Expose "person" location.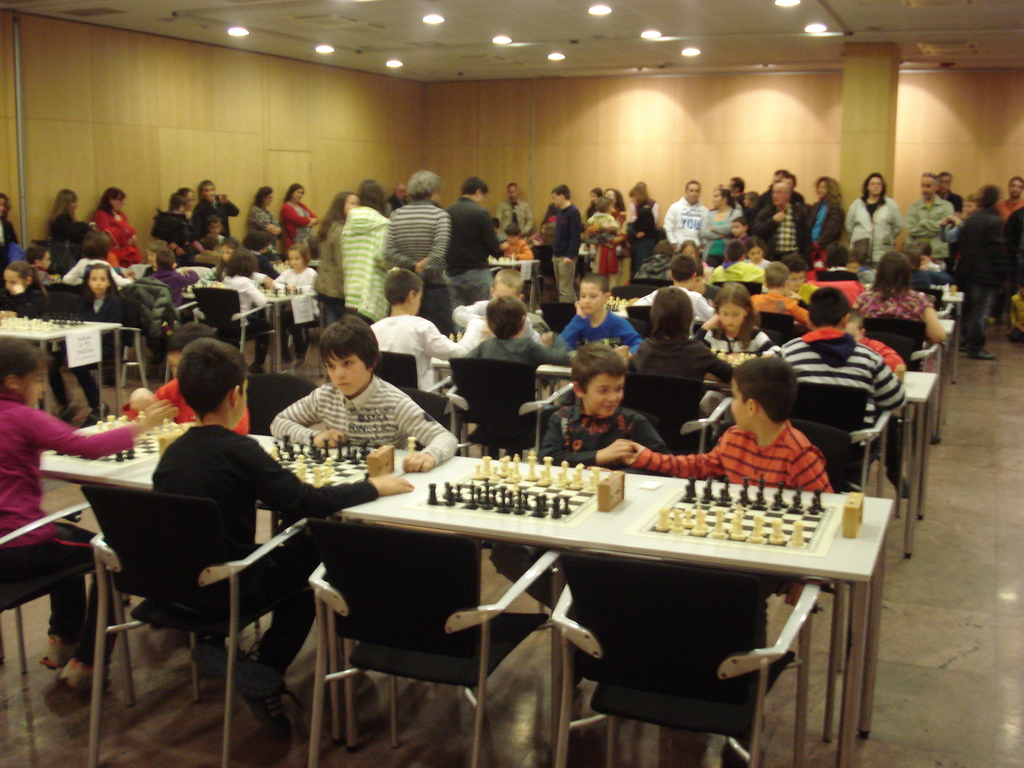
Exposed at [left=0, top=179, right=20, bottom=272].
